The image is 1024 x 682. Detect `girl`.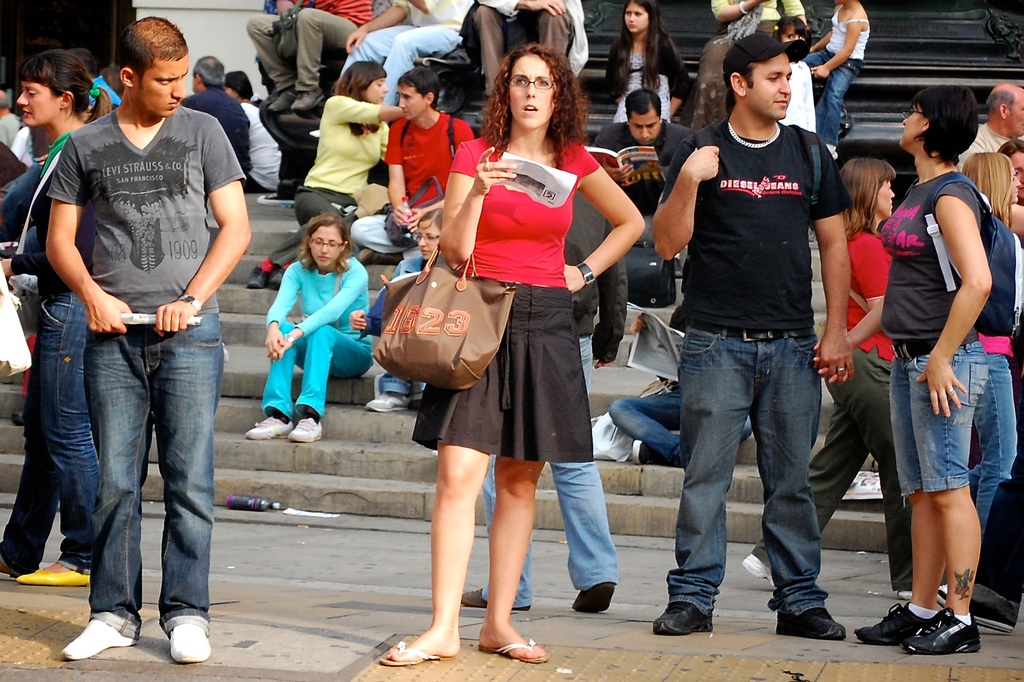
Detection: [350,207,445,410].
